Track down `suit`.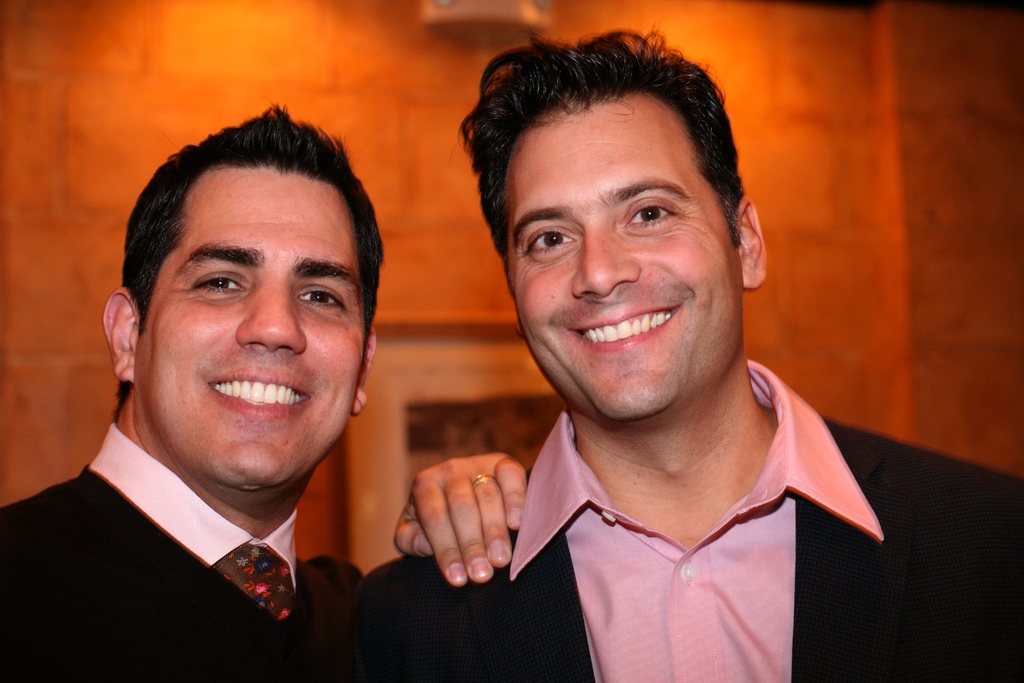
Tracked to left=360, top=420, right=1023, bottom=682.
